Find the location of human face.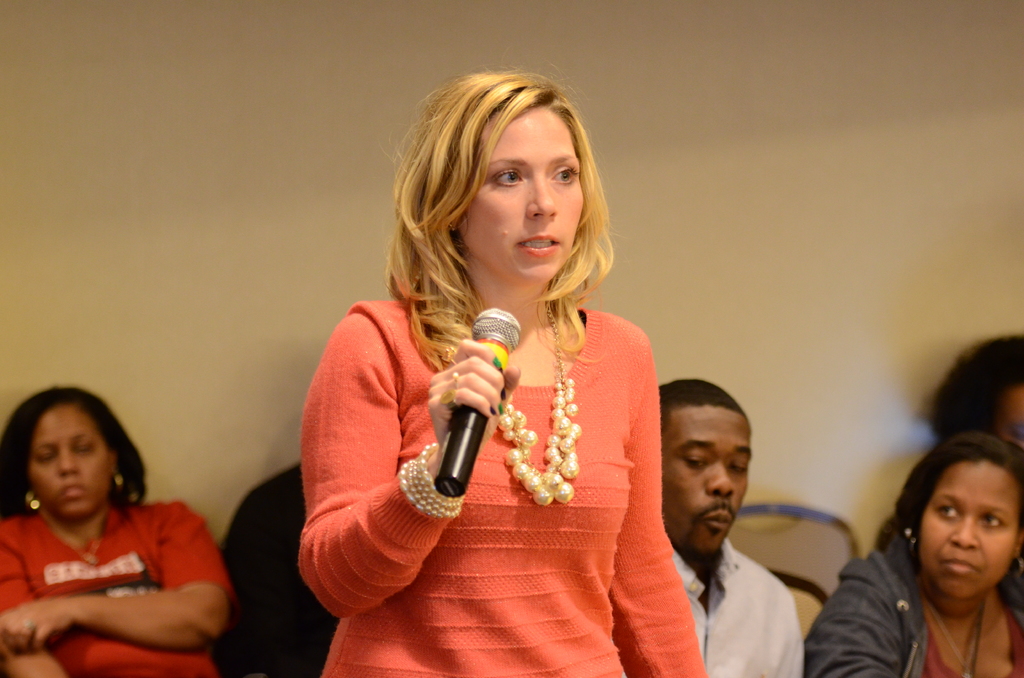
Location: detection(920, 463, 1023, 595).
